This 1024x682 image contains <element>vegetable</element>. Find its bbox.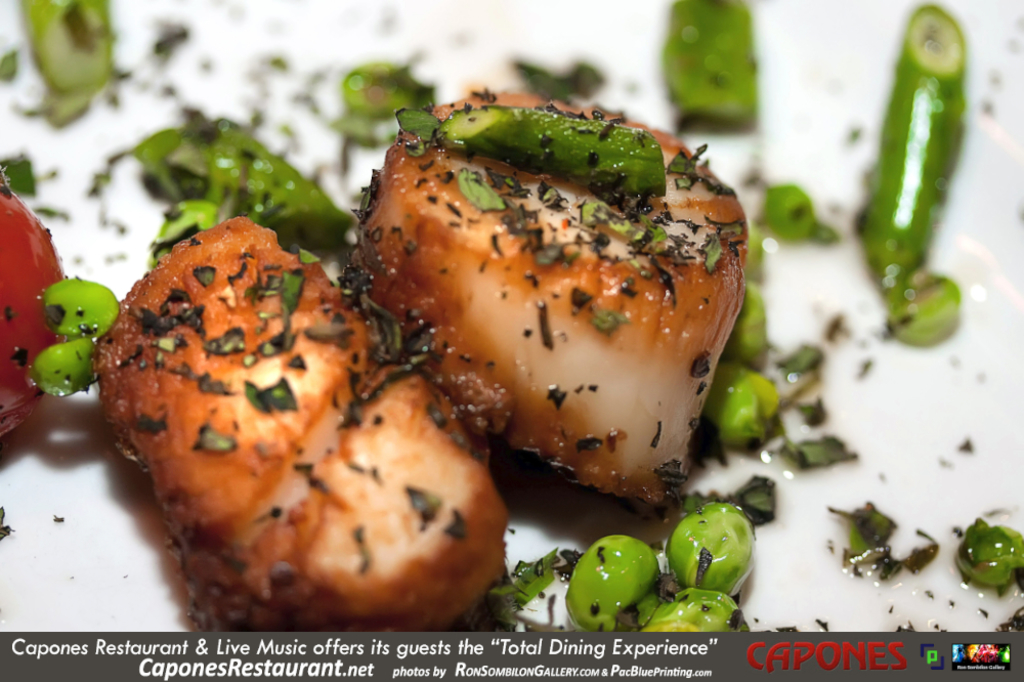
select_region(874, 9, 976, 304).
